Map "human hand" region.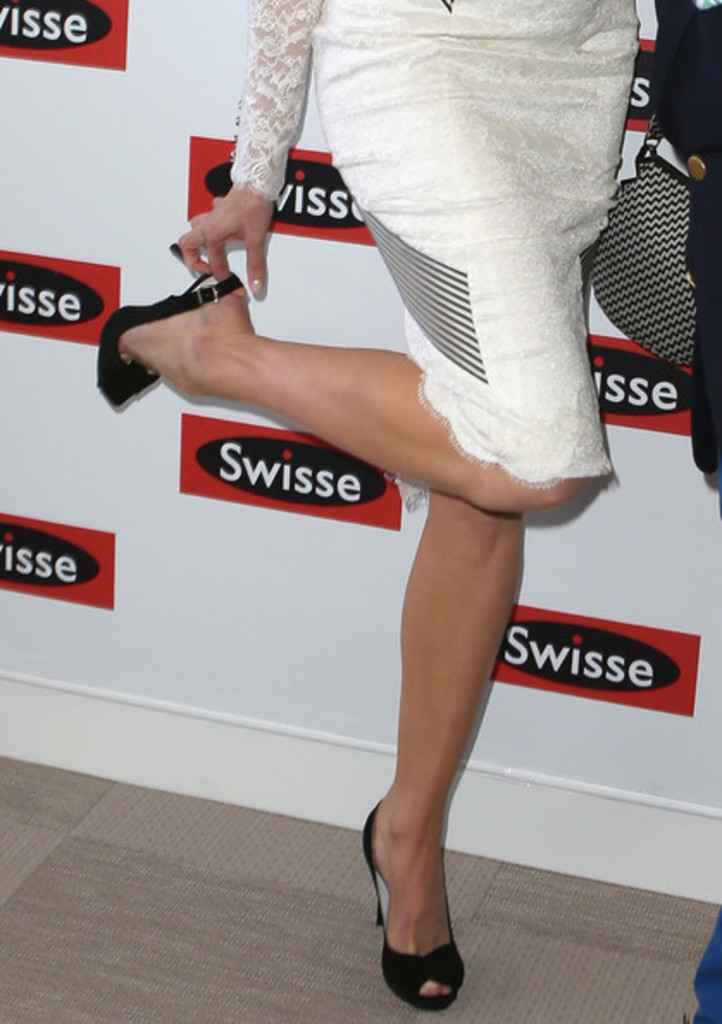
Mapped to <bbox>177, 179, 276, 298</bbox>.
